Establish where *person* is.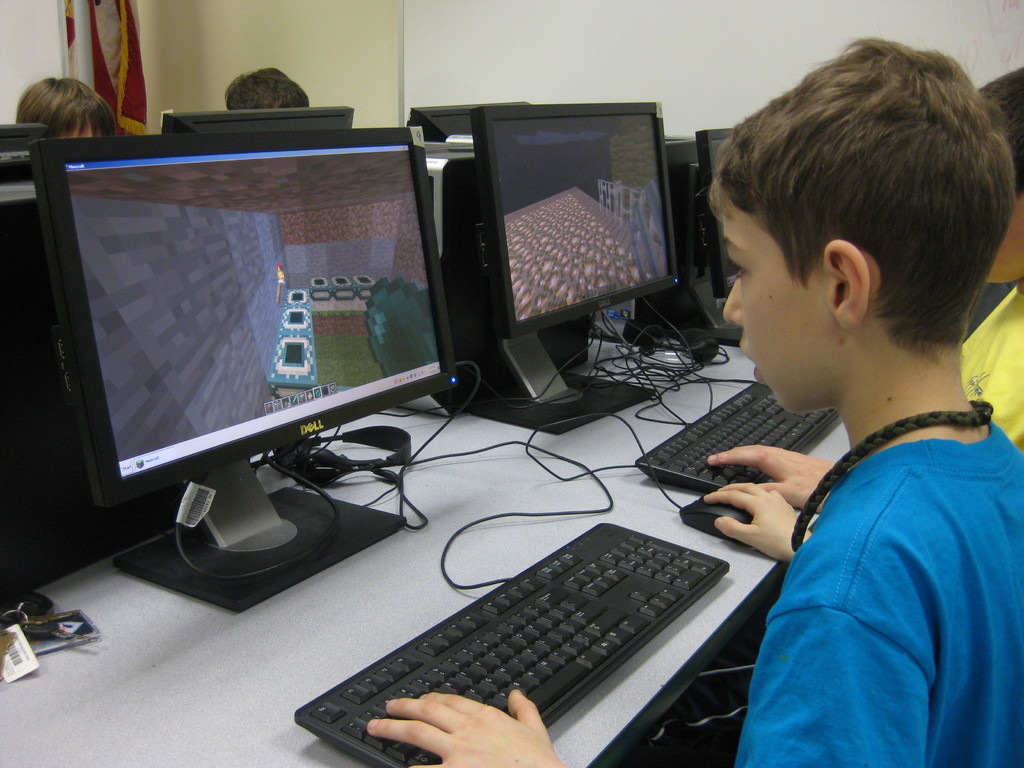
Established at region(707, 61, 1023, 456).
